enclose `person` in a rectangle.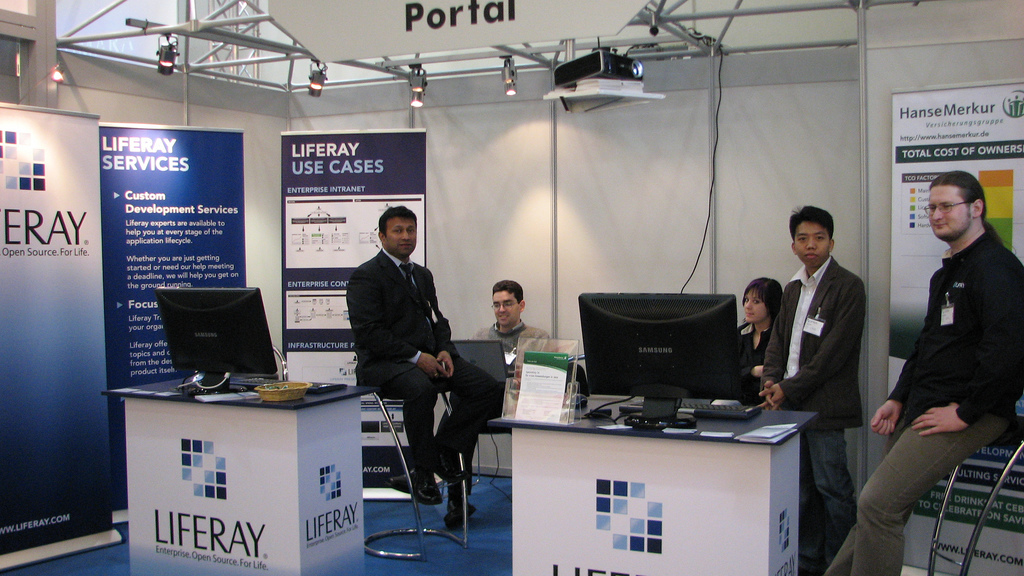
box(736, 277, 785, 367).
